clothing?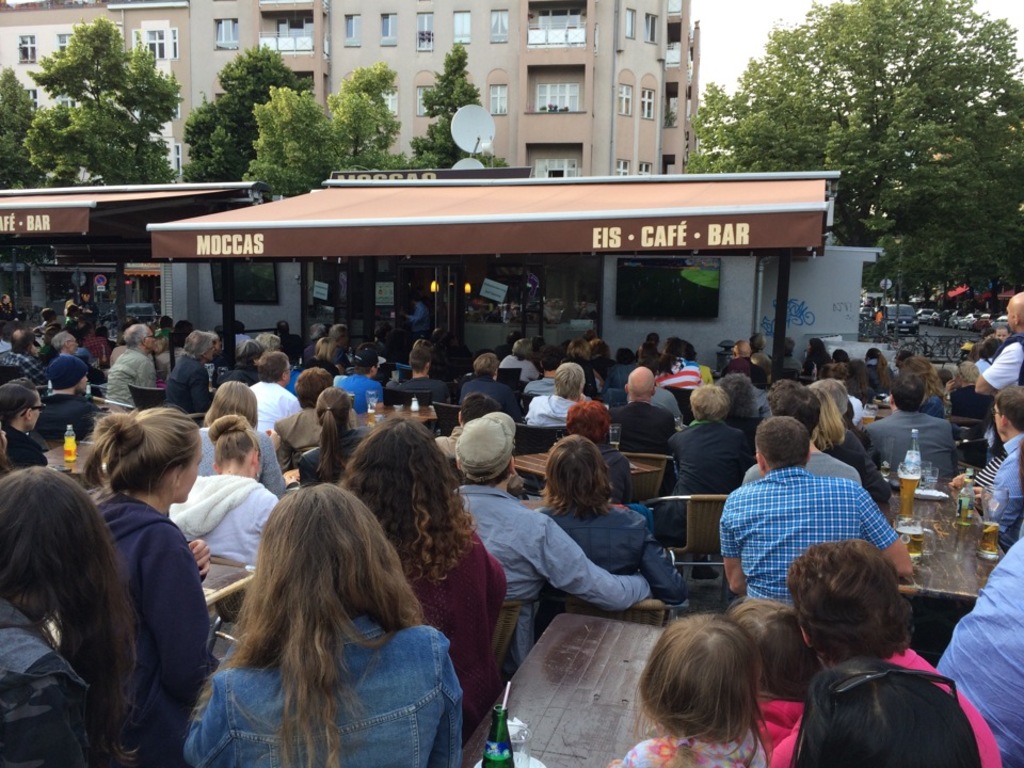
(176, 595, 494, 763)
